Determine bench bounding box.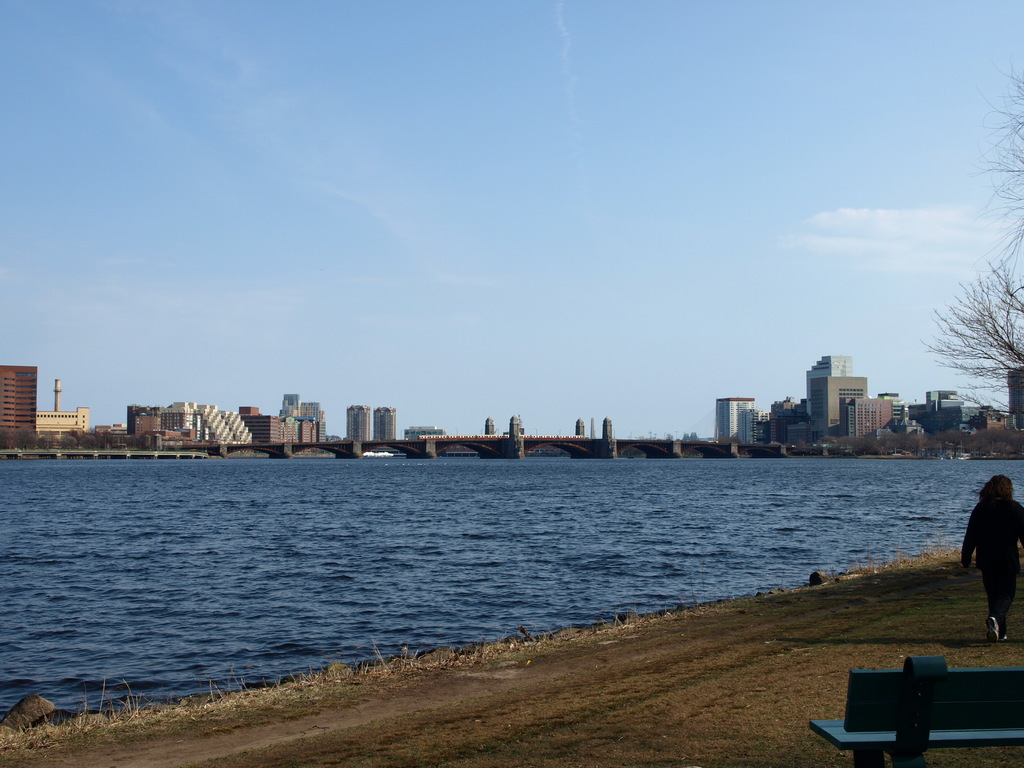
Determined: (806, 657, 1023, 767).
